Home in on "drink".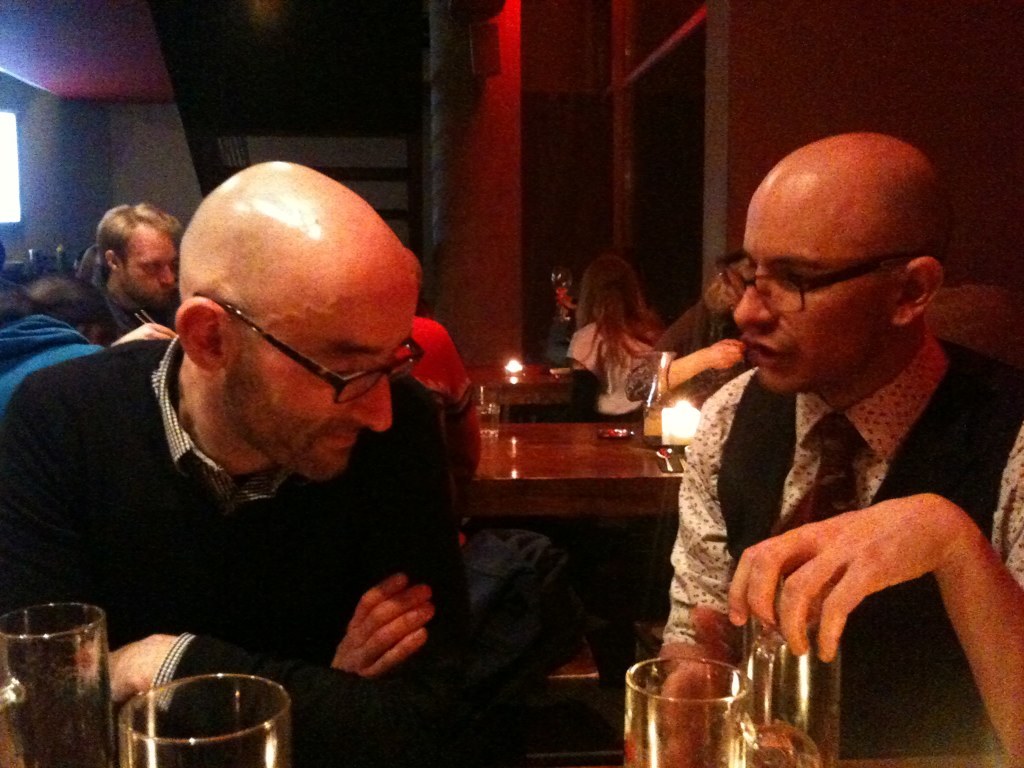
Homed in at BBox(477, 408, 499, 439).
